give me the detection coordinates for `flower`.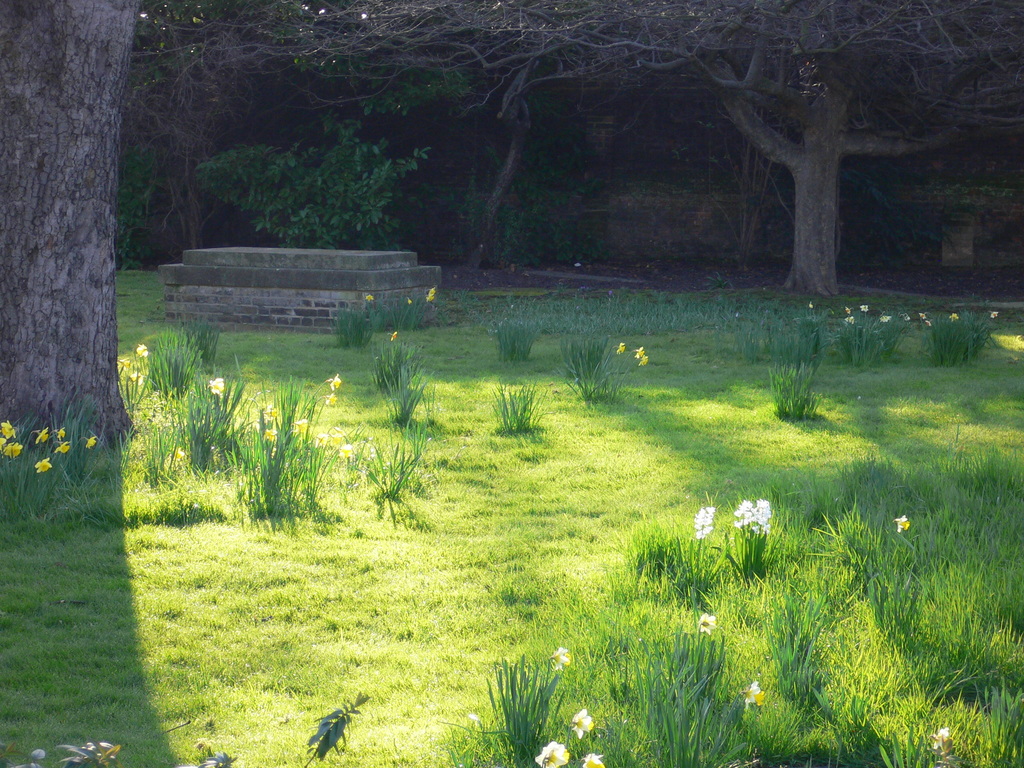
x1=698, y1=611, x2=718, y2=635.
